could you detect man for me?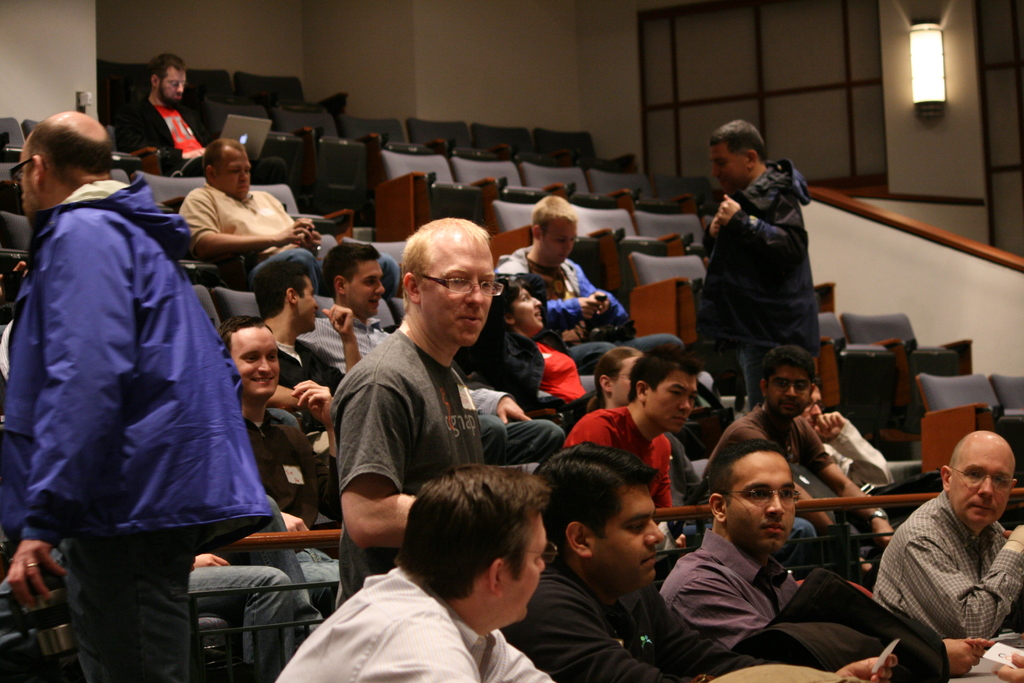
Detection result: [x1=559, y1=344, x2=696, y2=549].
